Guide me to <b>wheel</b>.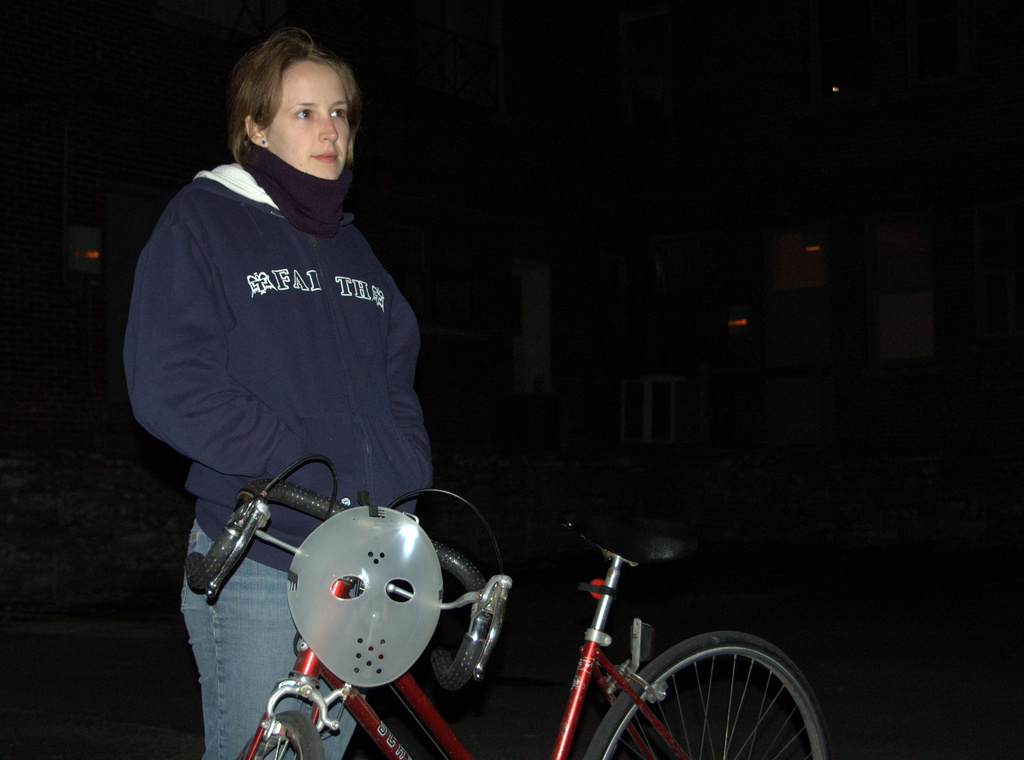
Guidance: [593, 637, 834, 759].
